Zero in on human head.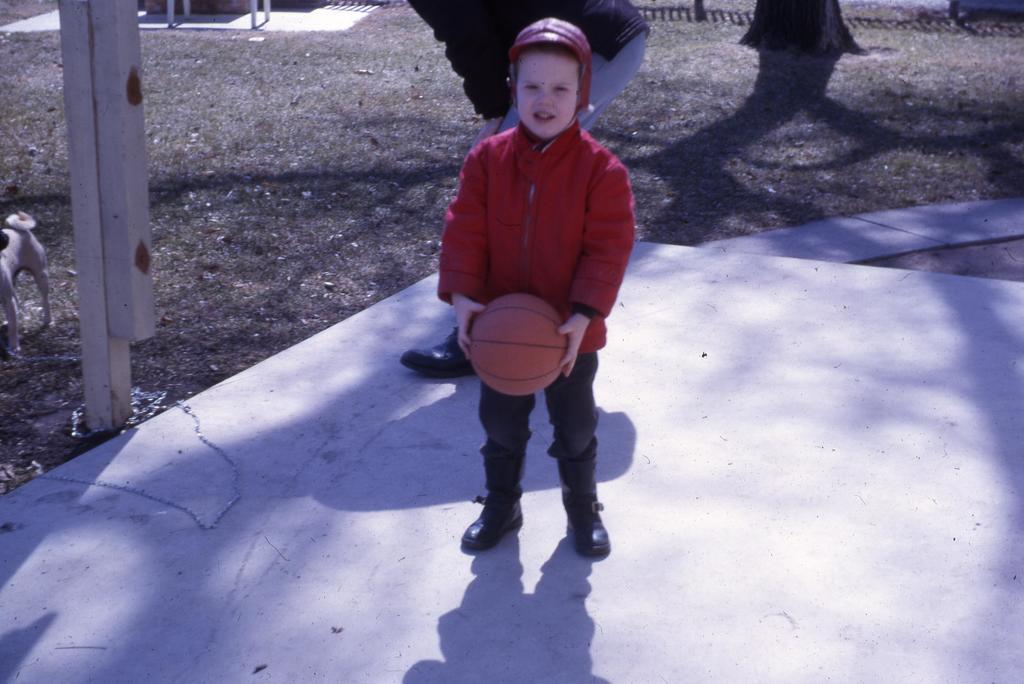
Zeroed in: (499, 20, 607, 138).
